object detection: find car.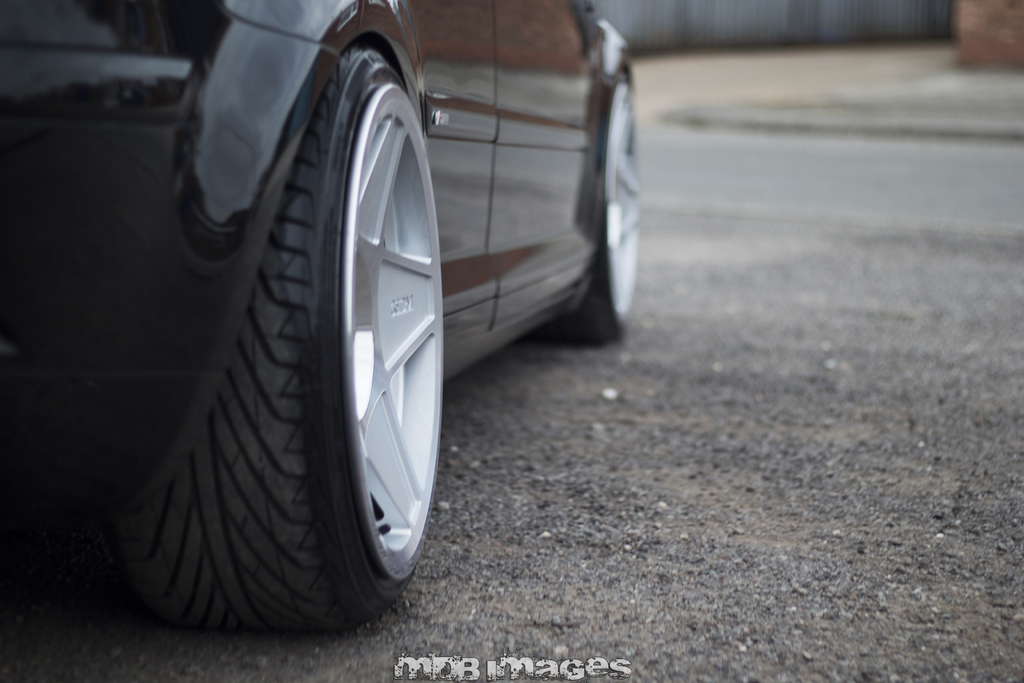
[x1=0, y1=0, x2=639, y2=642].
